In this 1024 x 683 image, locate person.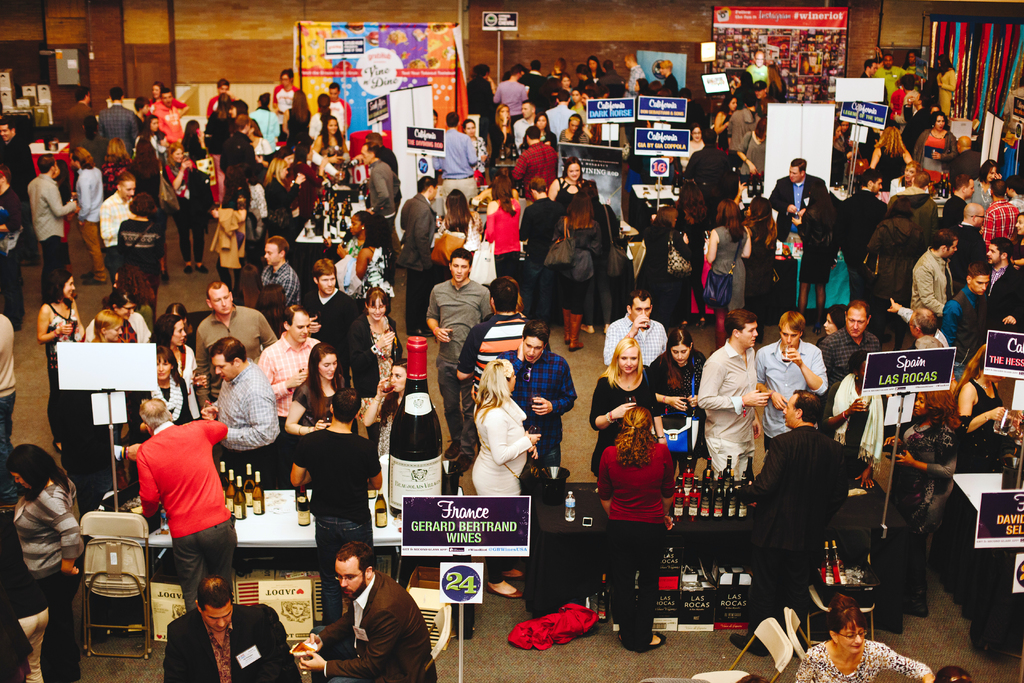
Bounding box: 266,66,298,131.
